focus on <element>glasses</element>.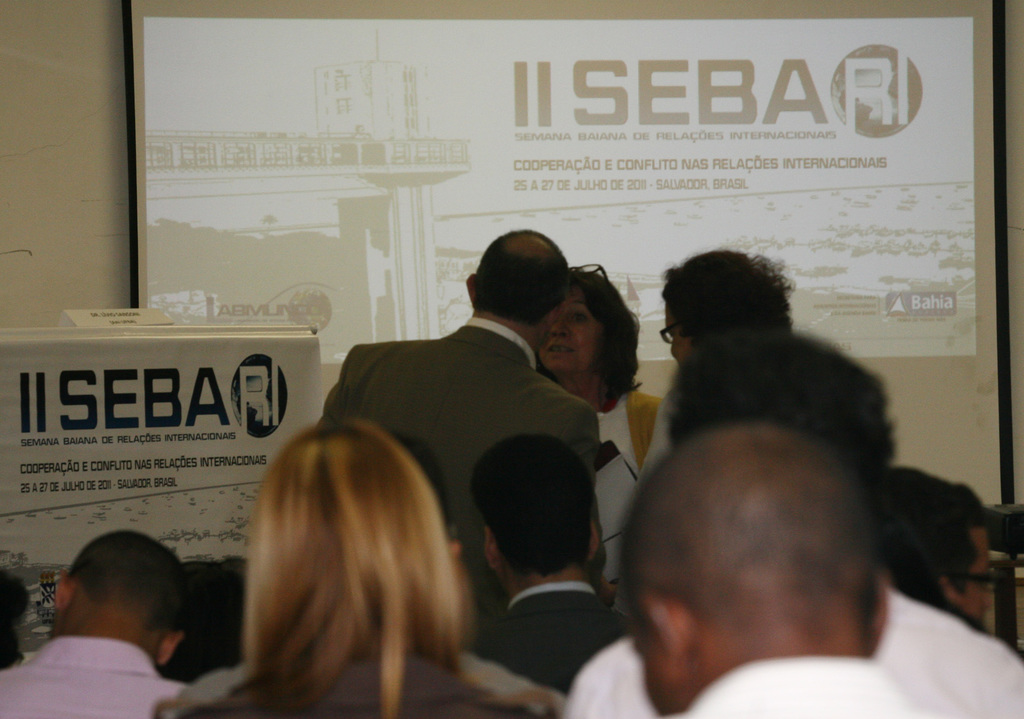
Focused at 657:318:681:349.
